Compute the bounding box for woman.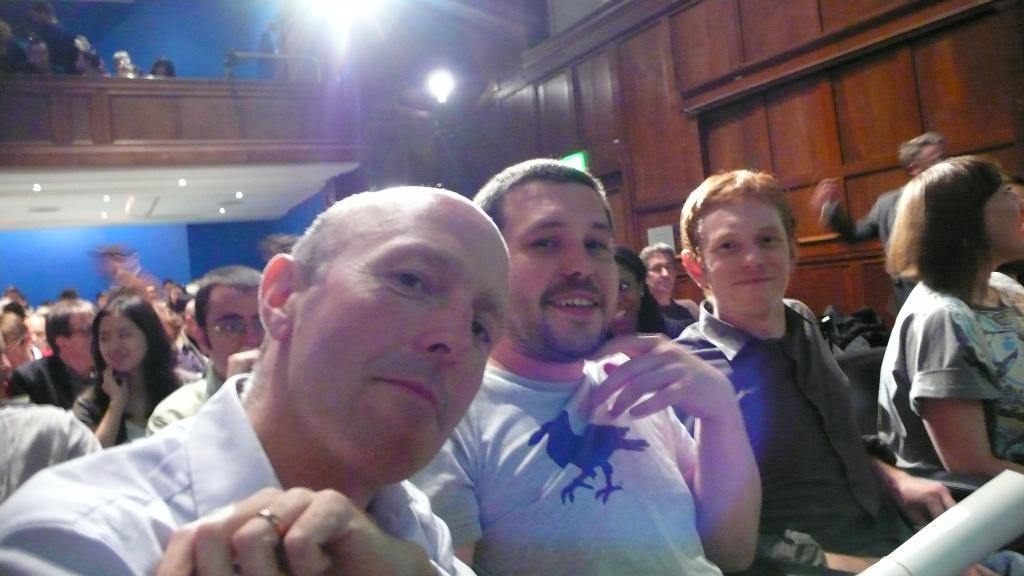
166:286:180:308.
